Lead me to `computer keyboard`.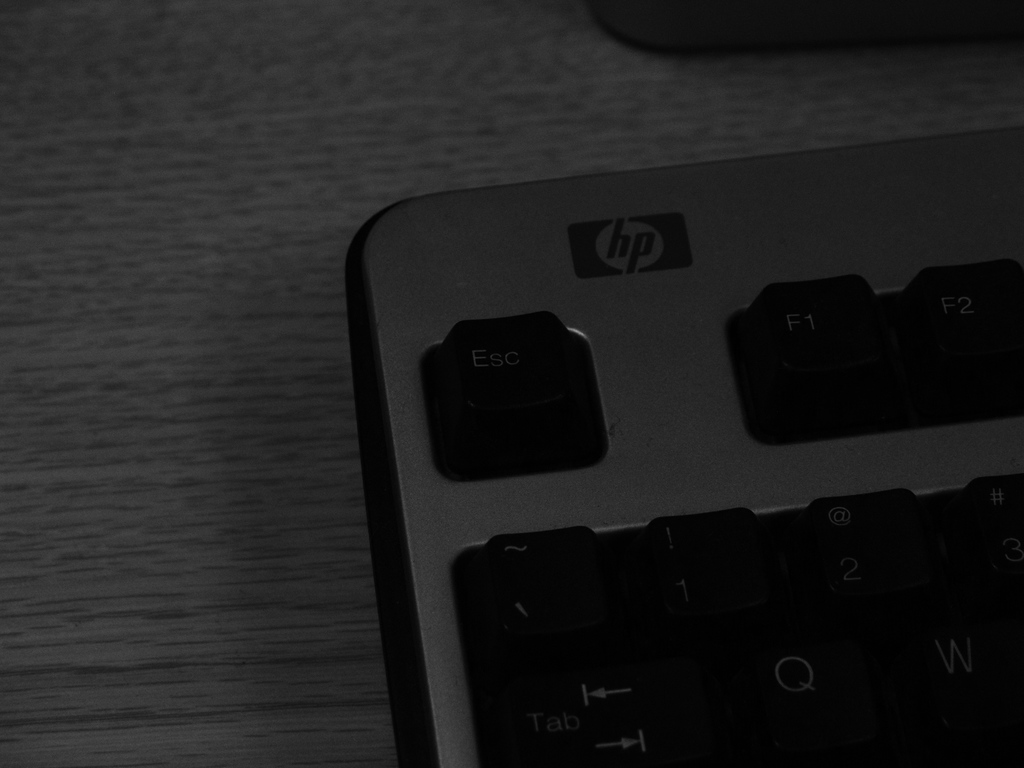
Lead to box(344, 122, 1023, 767).
